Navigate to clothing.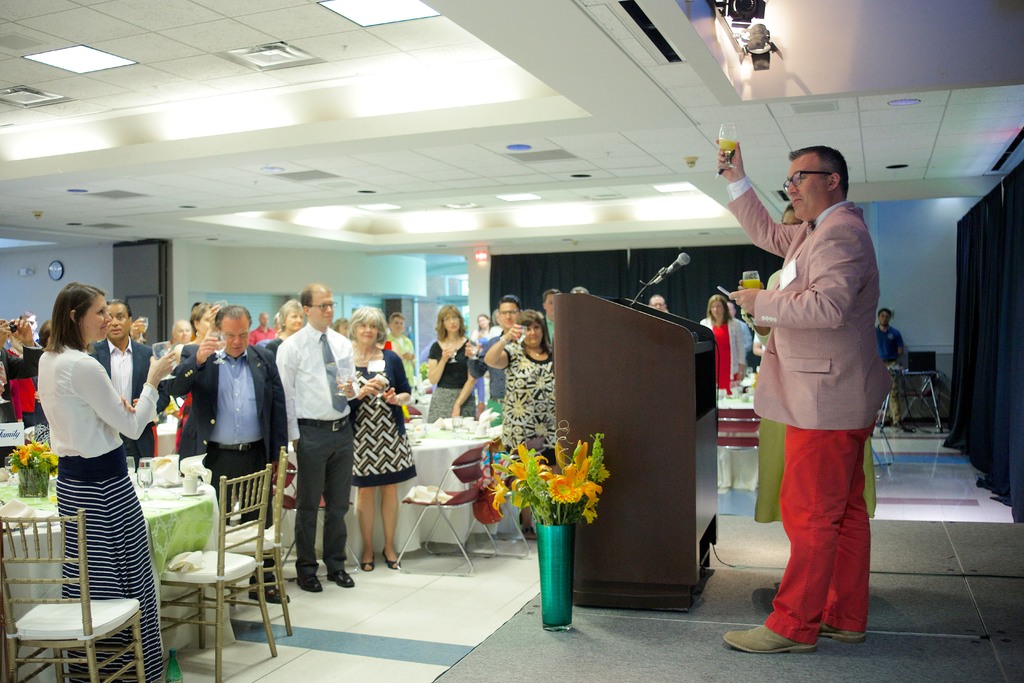
Navigation target: {"left": 268, "top": 318, "right": 356, "bottom": 580}.
